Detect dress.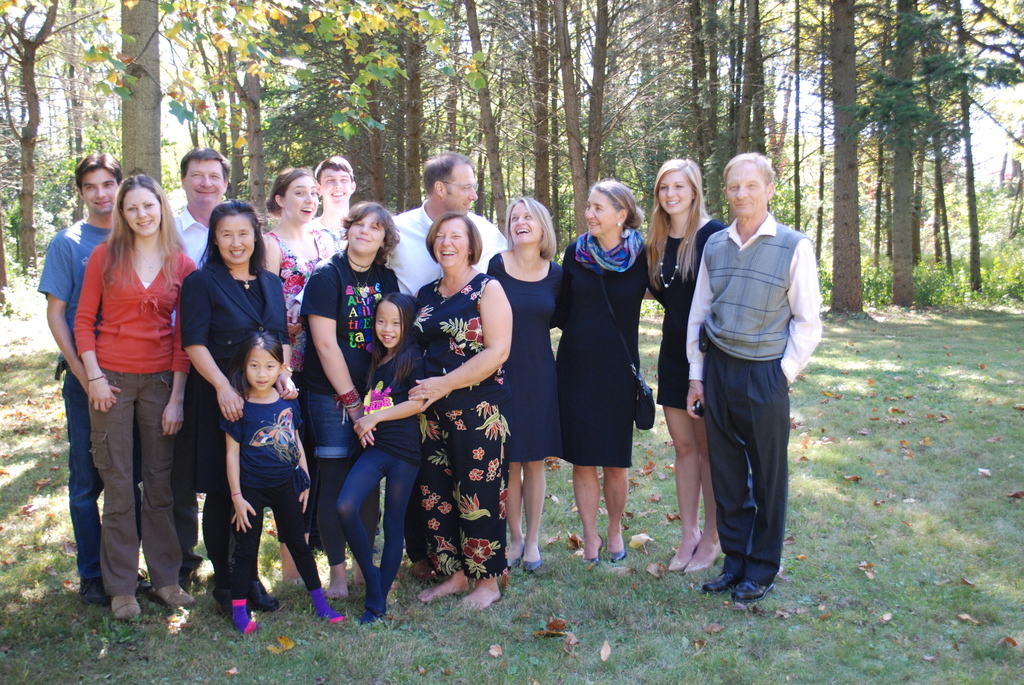
Detected at 648 217 725 409.
